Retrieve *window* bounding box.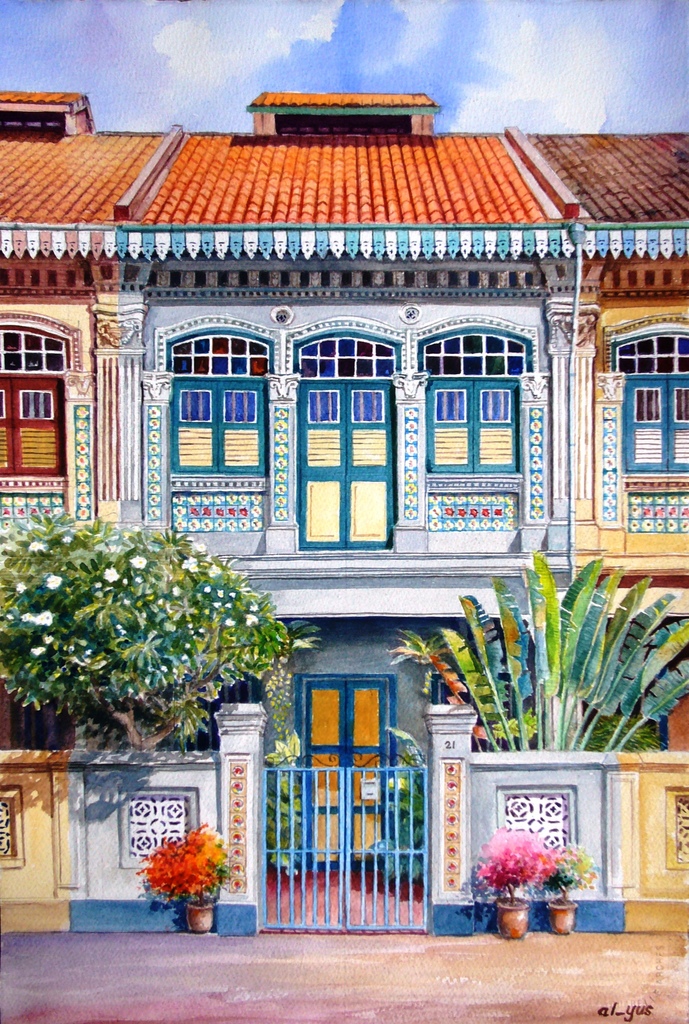
Bounding box: left=419, top=375, right=520, bottom=483.
